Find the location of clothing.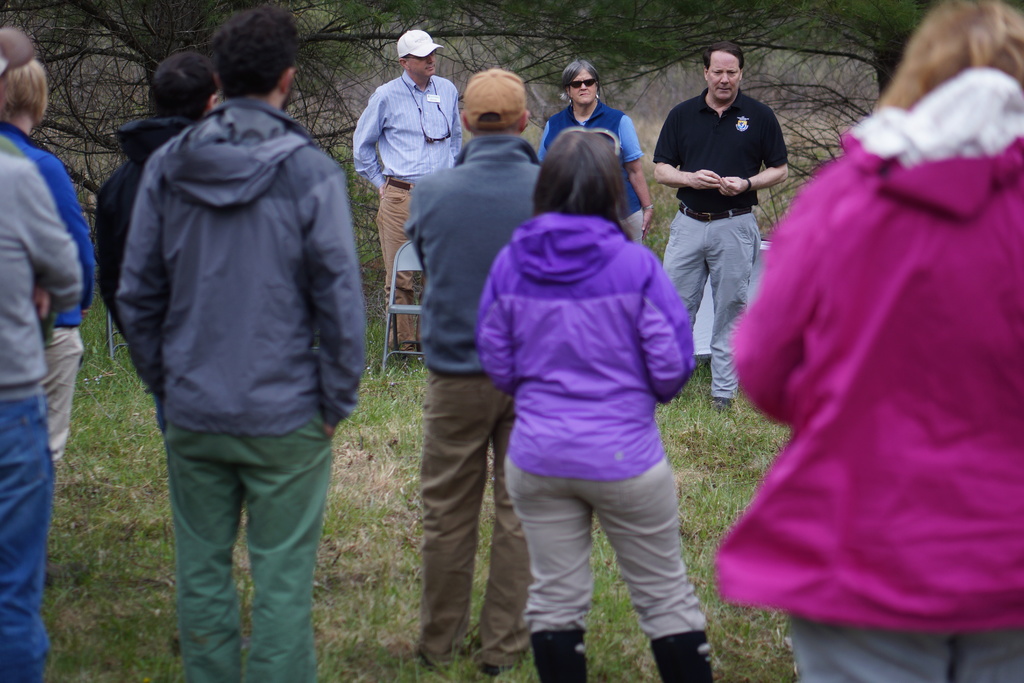
Location: <bbox>732, 70, 1005, 654</bbox>.
